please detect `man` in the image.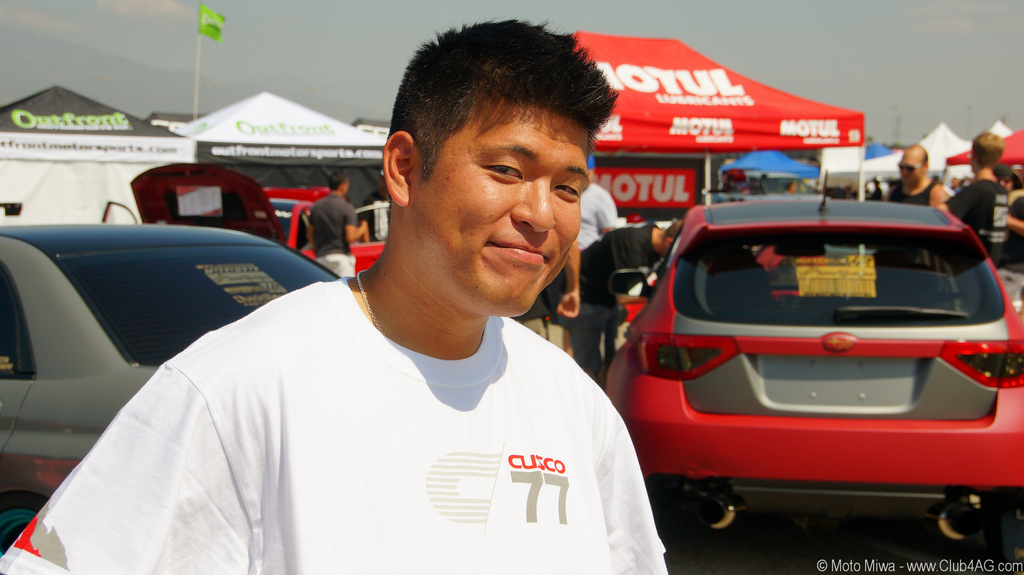
crop(566, 220, 678, 384).
